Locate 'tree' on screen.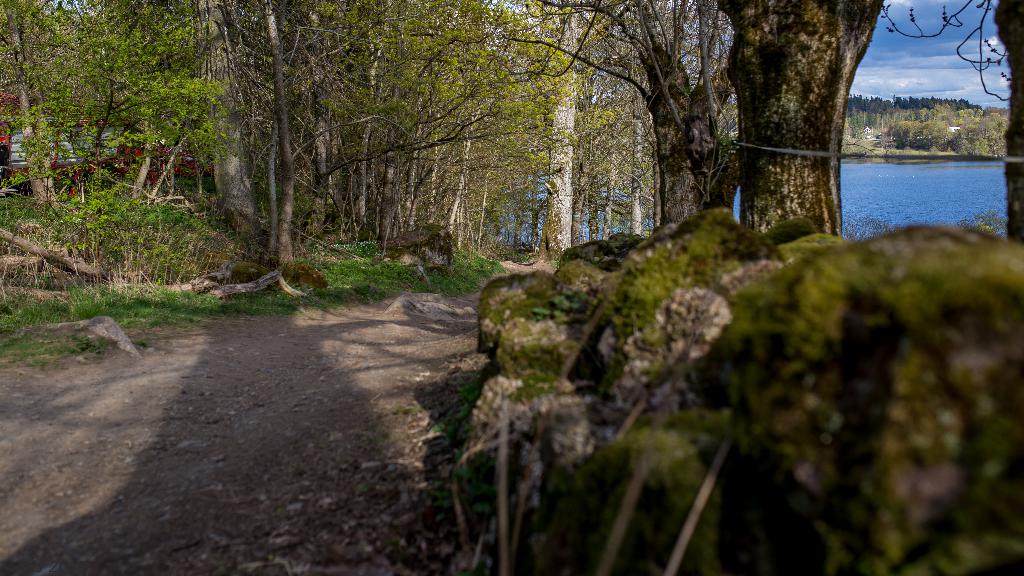
On screen at region(871, 0, 1023, 243).
